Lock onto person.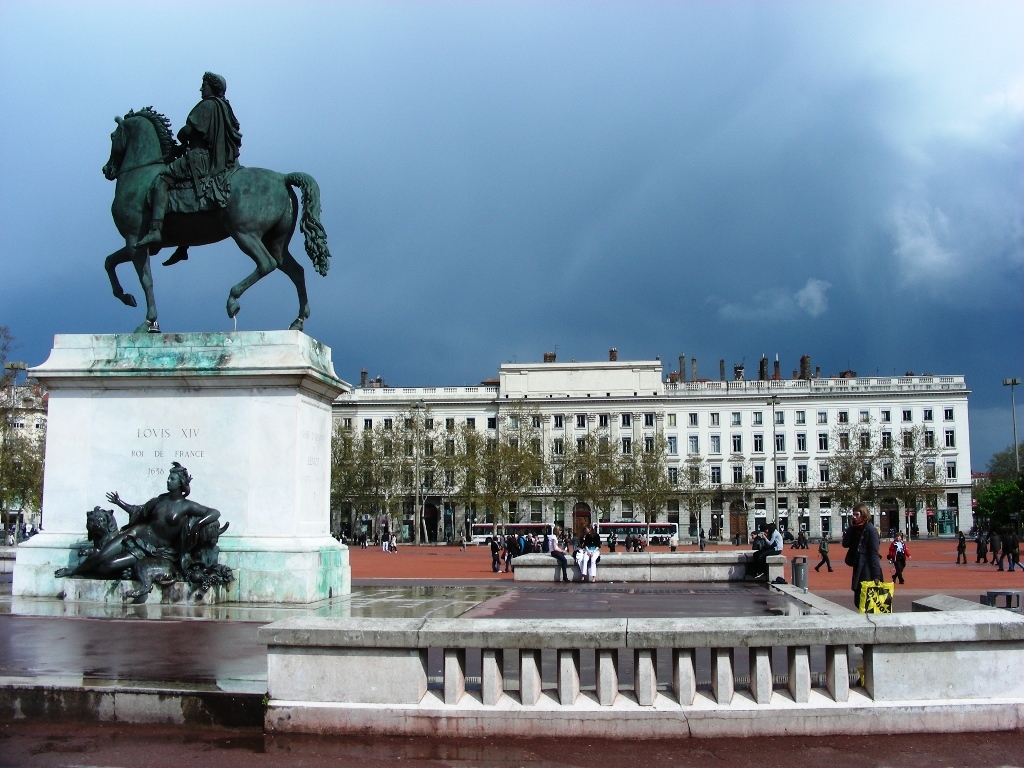
Locked: x1=751, y1=519, x2=788, y2=577.
